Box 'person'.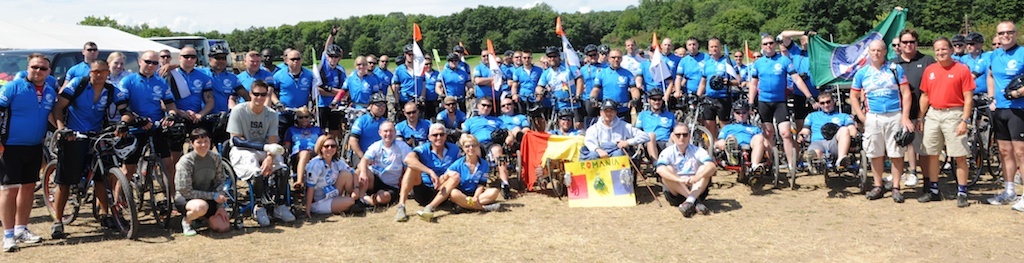
l=289, t=129, r=358, b=219.
